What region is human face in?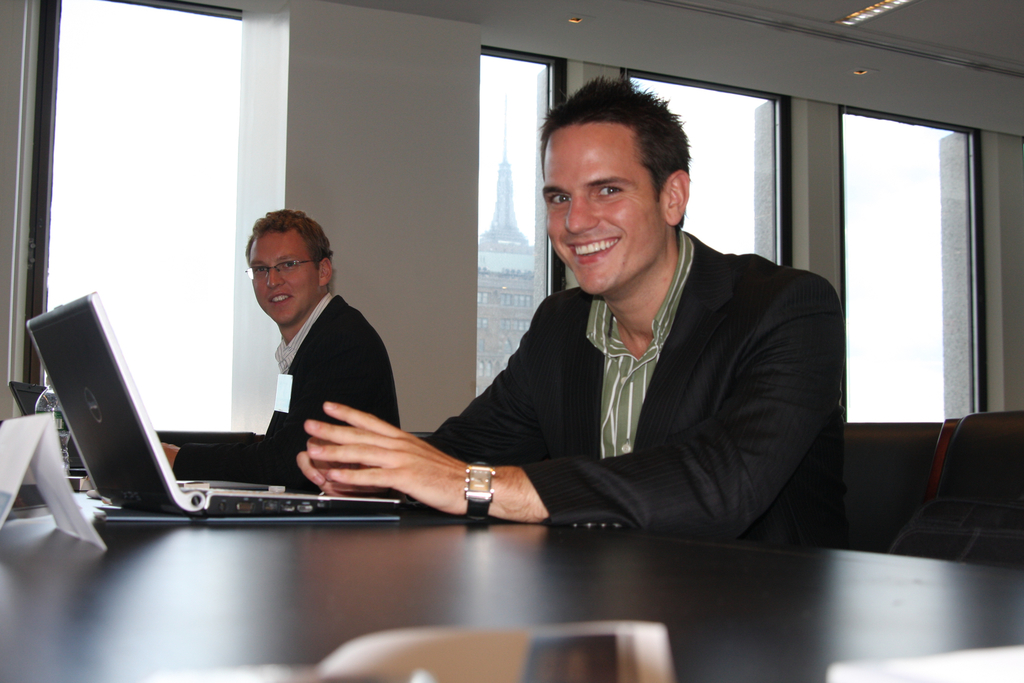
l=246, t=233, r=319, b=325.
